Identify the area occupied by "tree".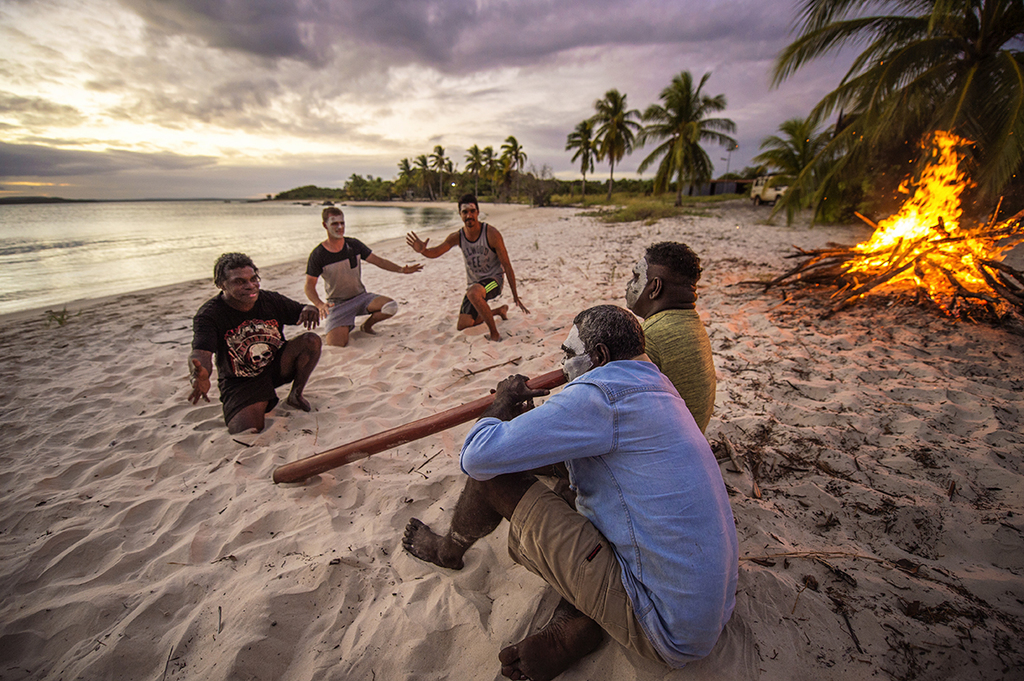
Area: <region>567, 124, 606, 195</region>.
